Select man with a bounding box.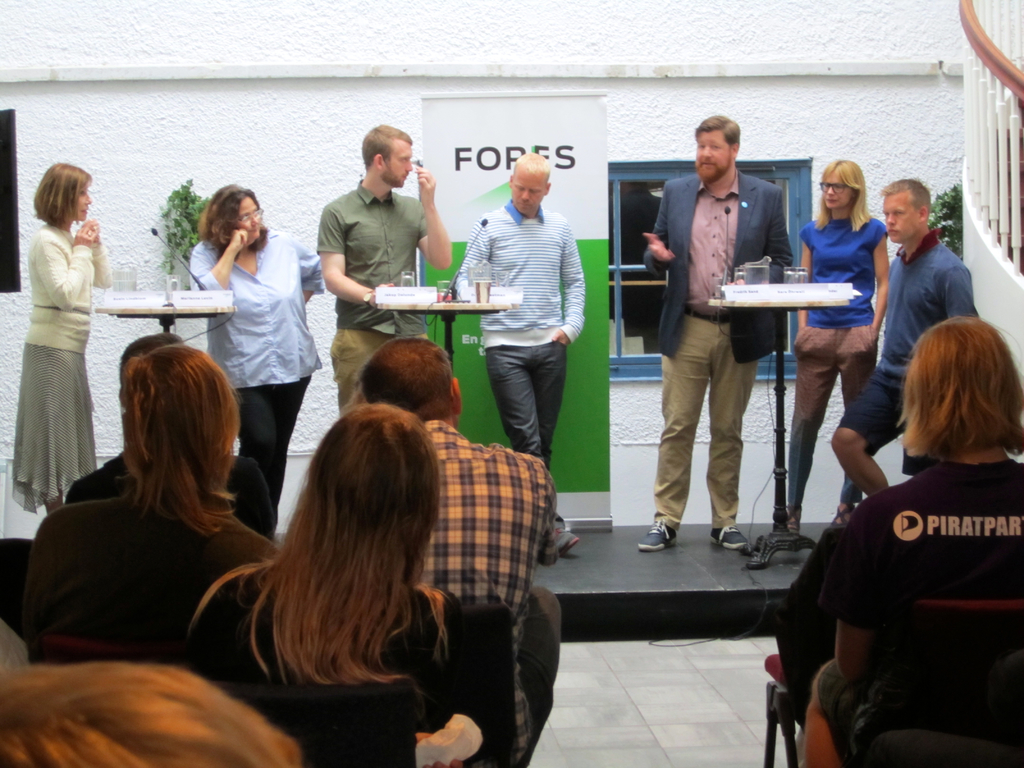
box=[65, 331, 276, 547].
